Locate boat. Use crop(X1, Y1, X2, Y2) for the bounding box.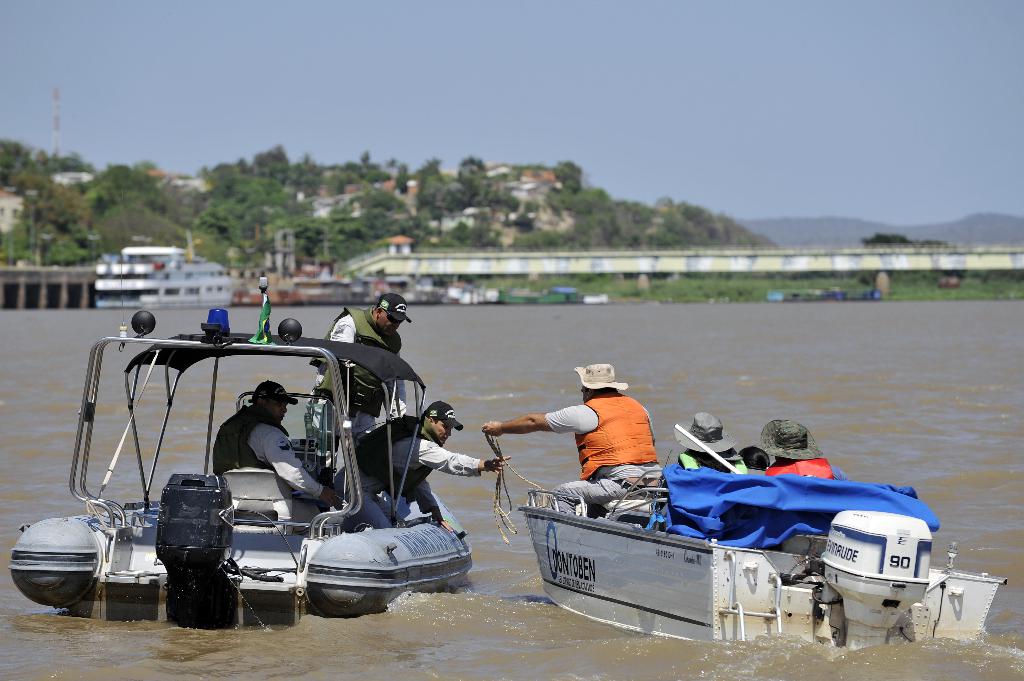
crop(17, 275, 557, 628).
